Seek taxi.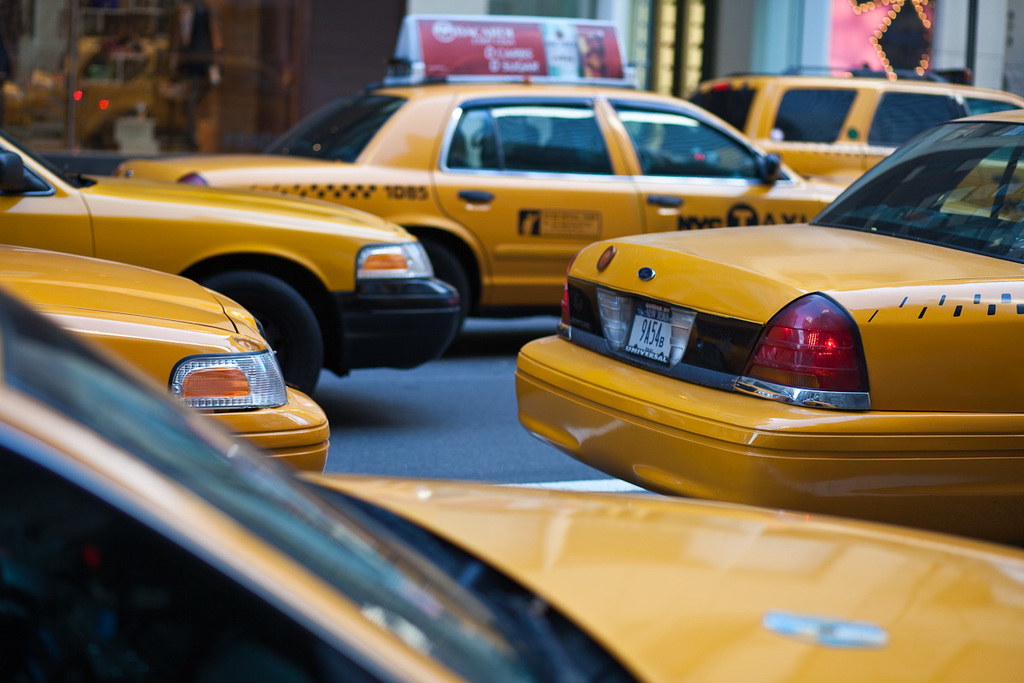
(x1=689, y1=64, x2=1023, y2=195).
